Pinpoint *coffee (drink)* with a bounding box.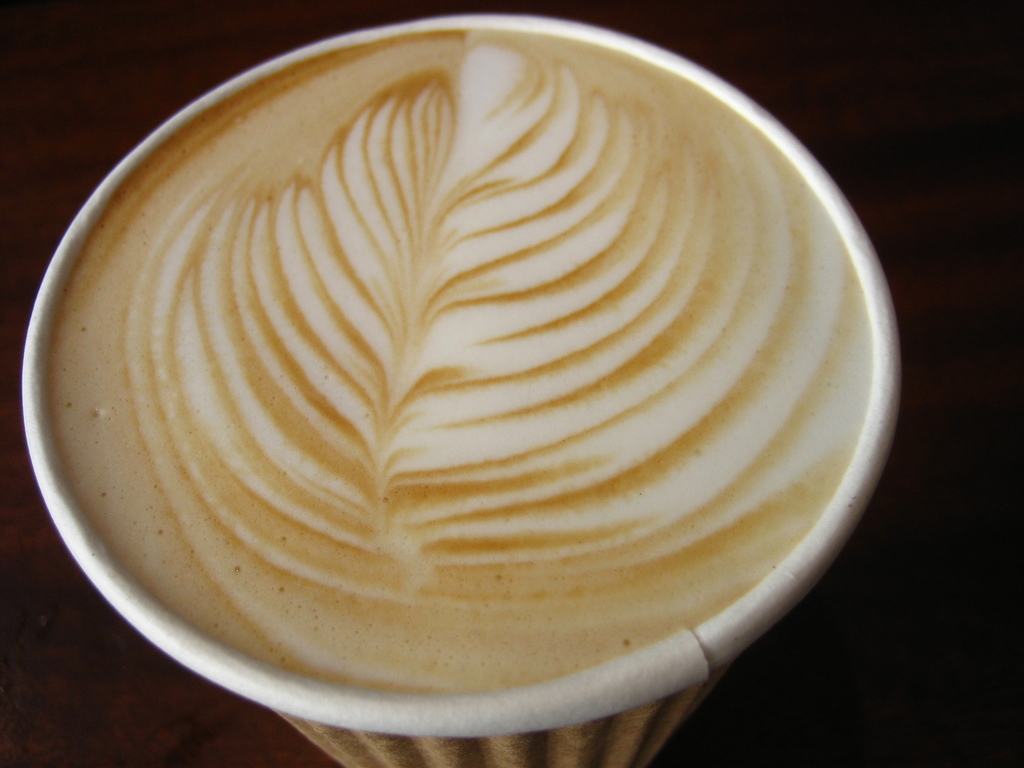
left=32, top=31, right=870, bottom=694.
